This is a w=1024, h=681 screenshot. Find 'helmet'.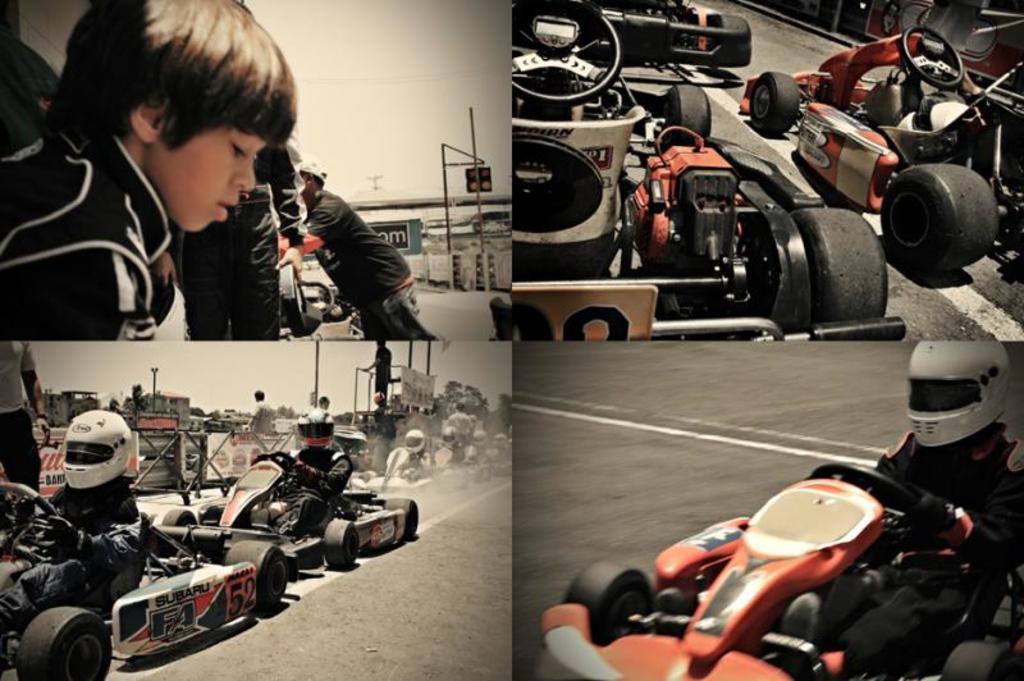
Bounding box: (x1=401, y1=430, x2=429, y2=456).
